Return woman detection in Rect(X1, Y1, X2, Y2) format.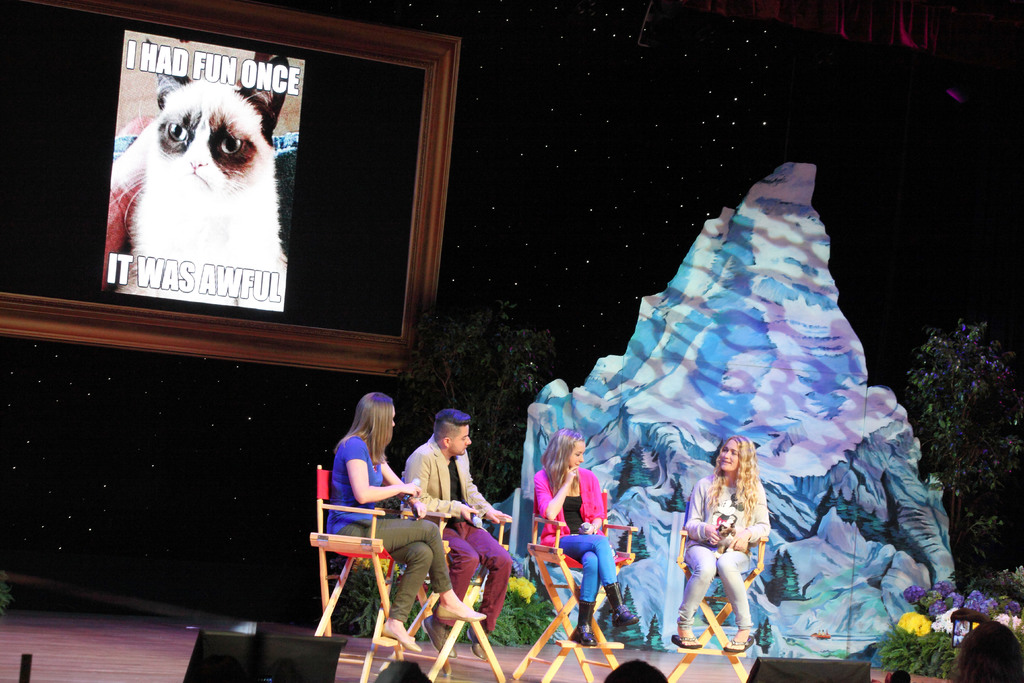
Rect(330, 386, 493, 651).
